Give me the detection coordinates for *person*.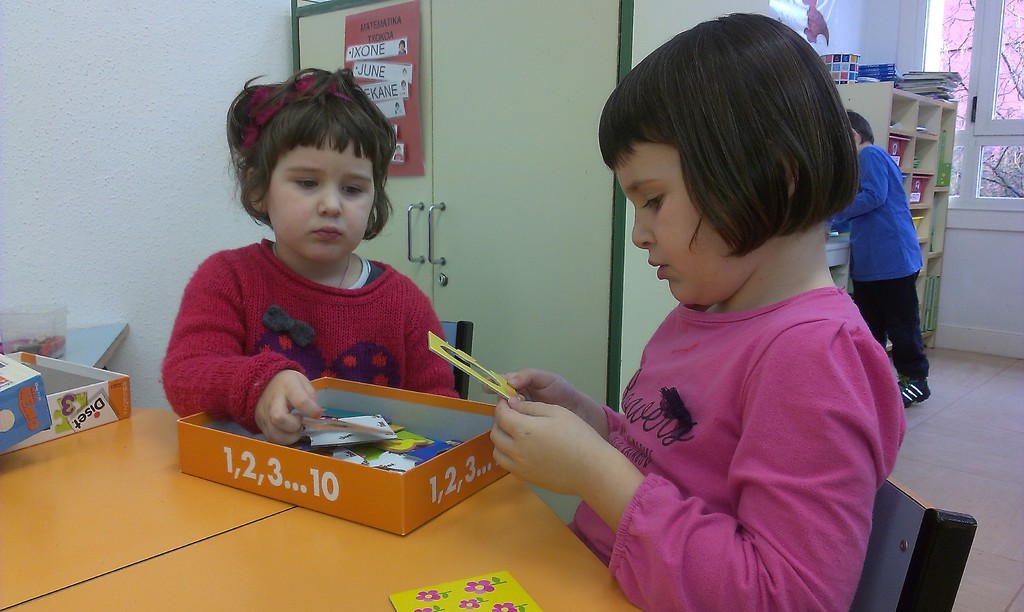
box(166, 81, 444, 437).
